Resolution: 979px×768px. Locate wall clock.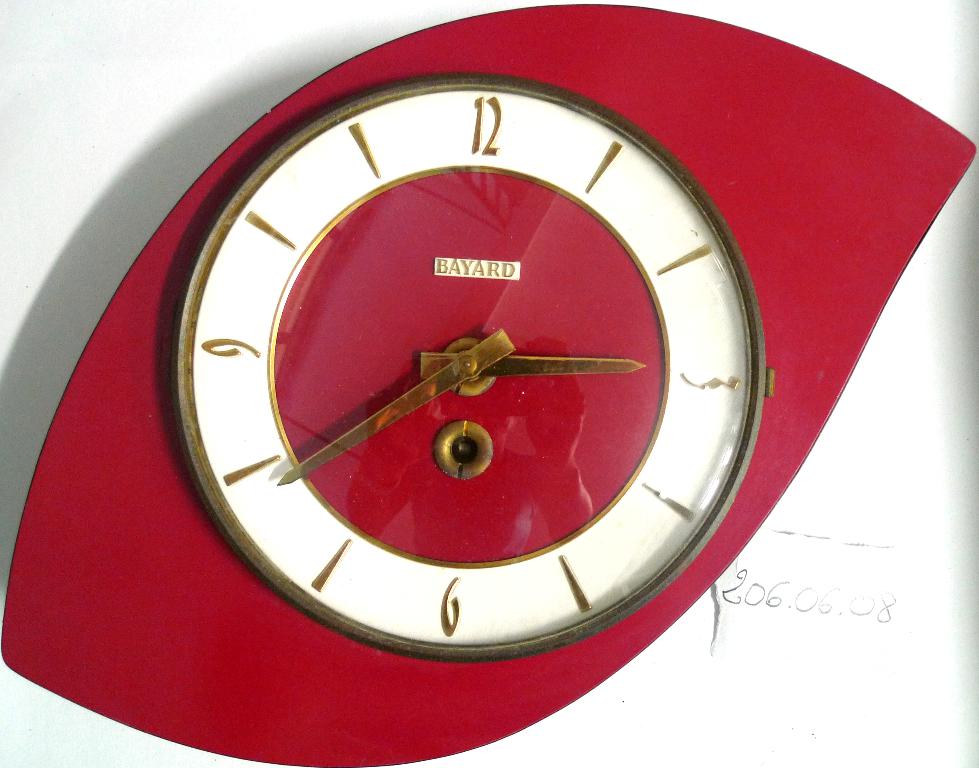
0,0,977,767.
